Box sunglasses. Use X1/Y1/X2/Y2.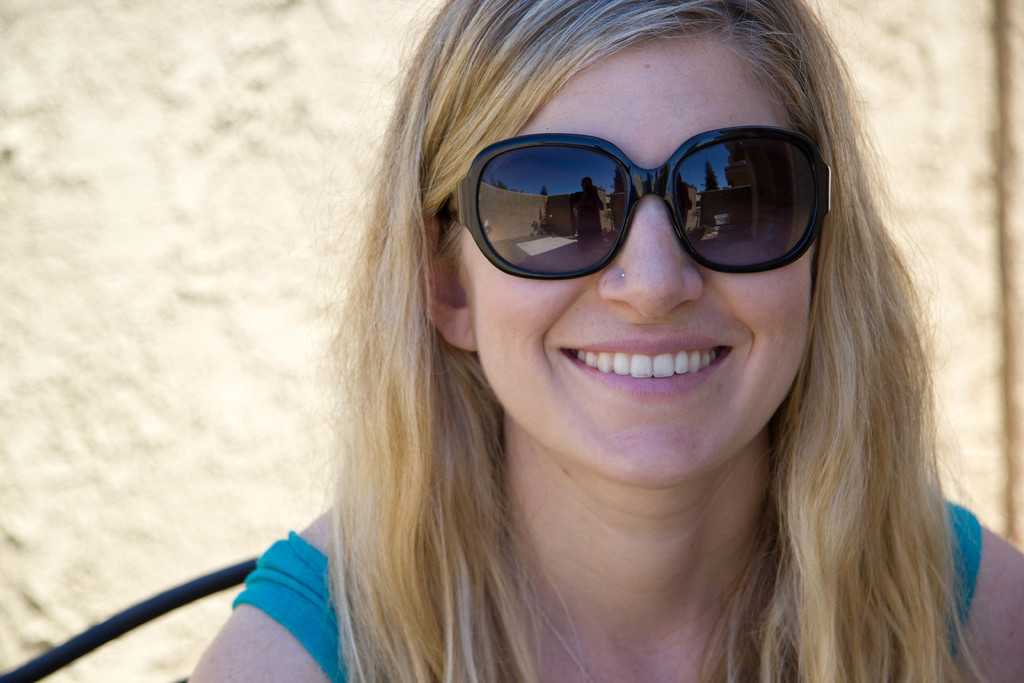
439/120/836/278.
